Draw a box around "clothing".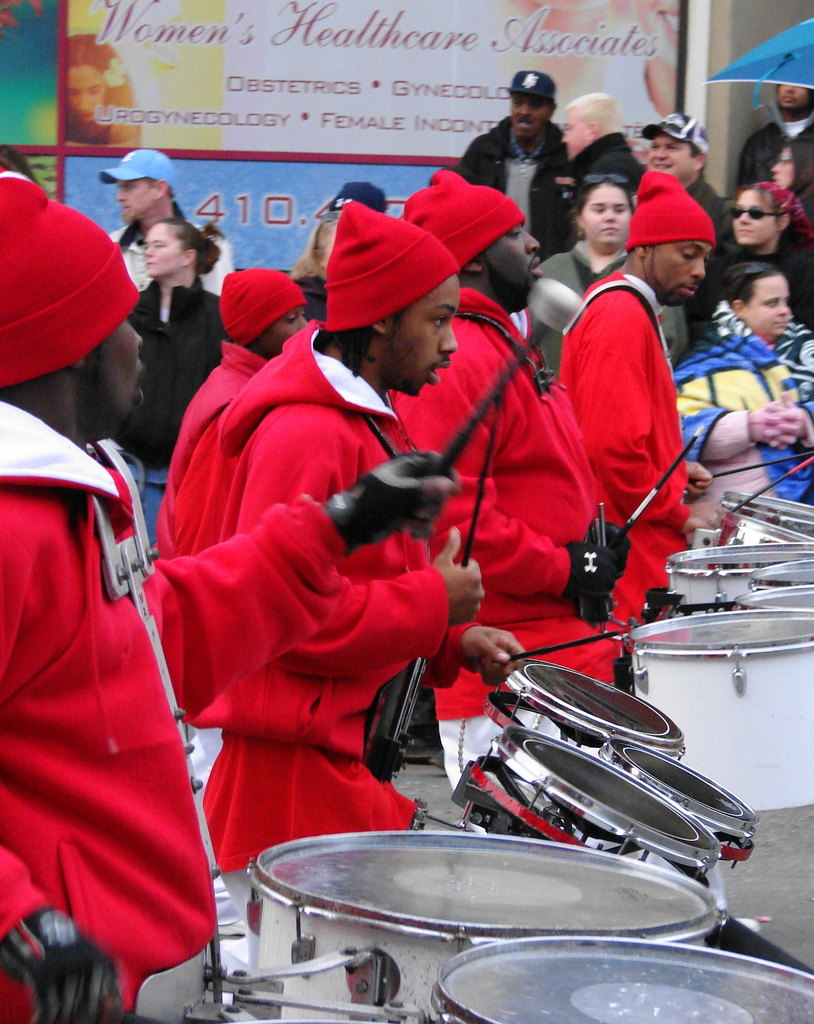
<region>690, 180, 740, 255</region>.
